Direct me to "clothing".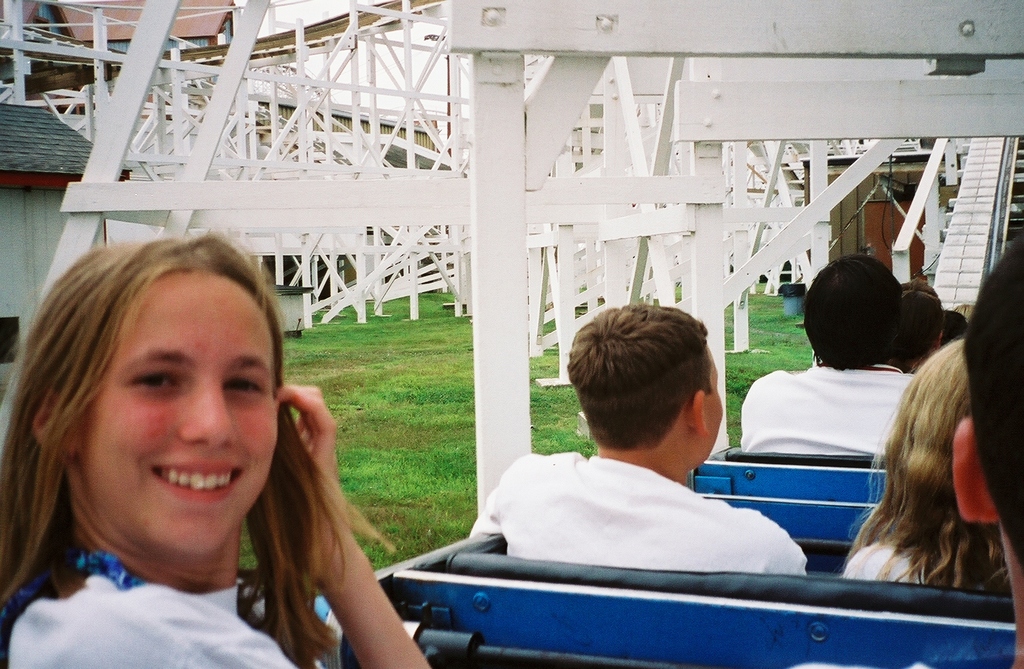
Direction: locate(469, 453, 808, 568).
